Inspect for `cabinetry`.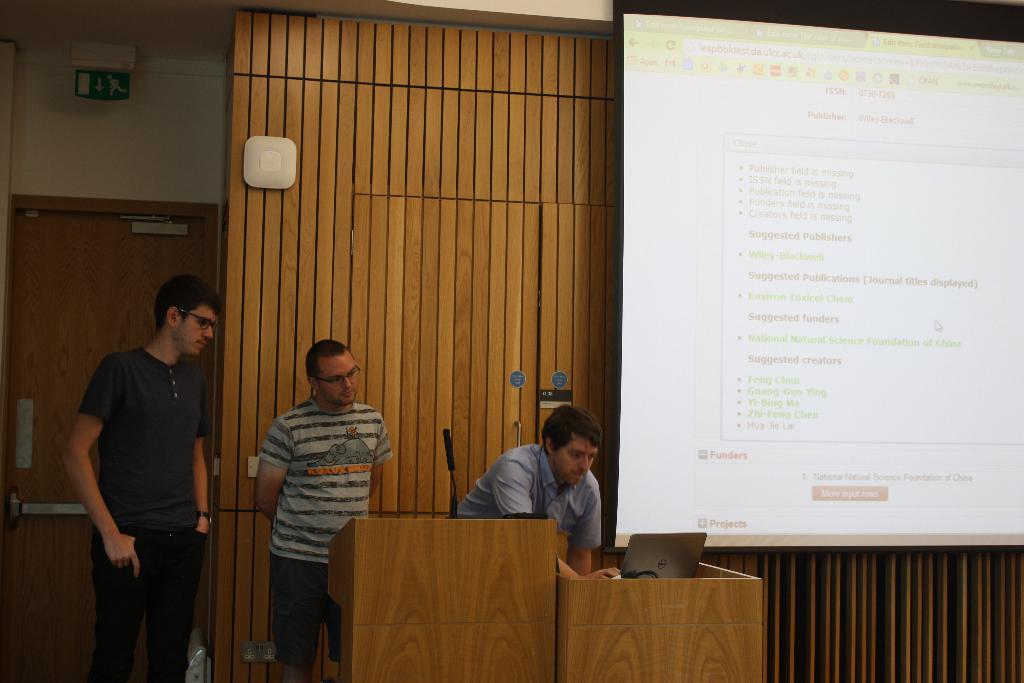
Inspection: bbox(556, 572, 774, 682).
